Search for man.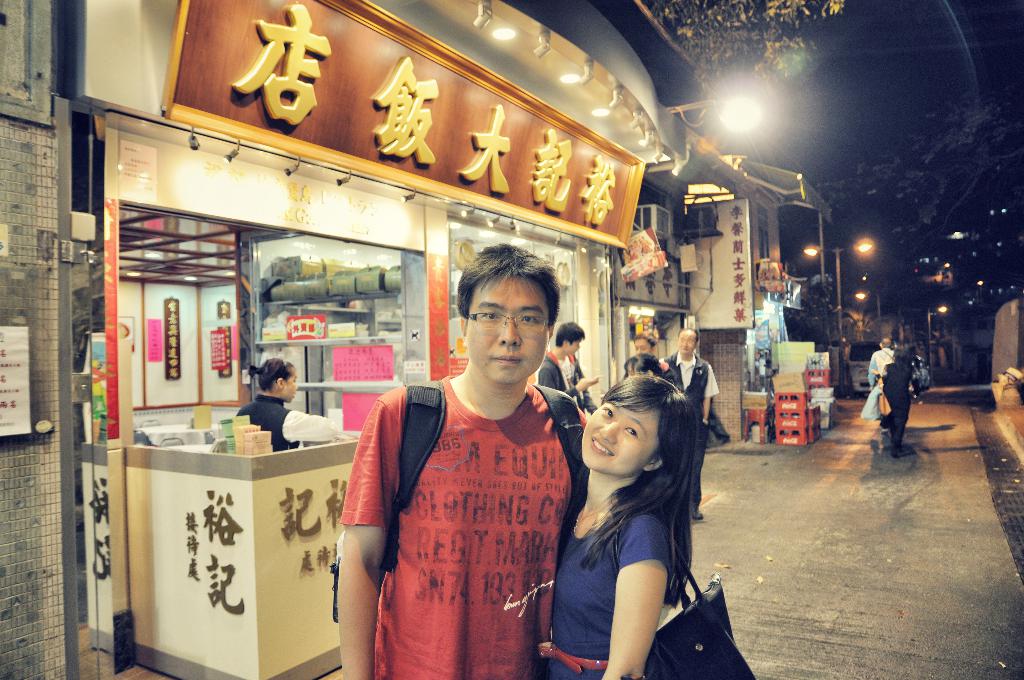
Found at 656 326 730 520.
